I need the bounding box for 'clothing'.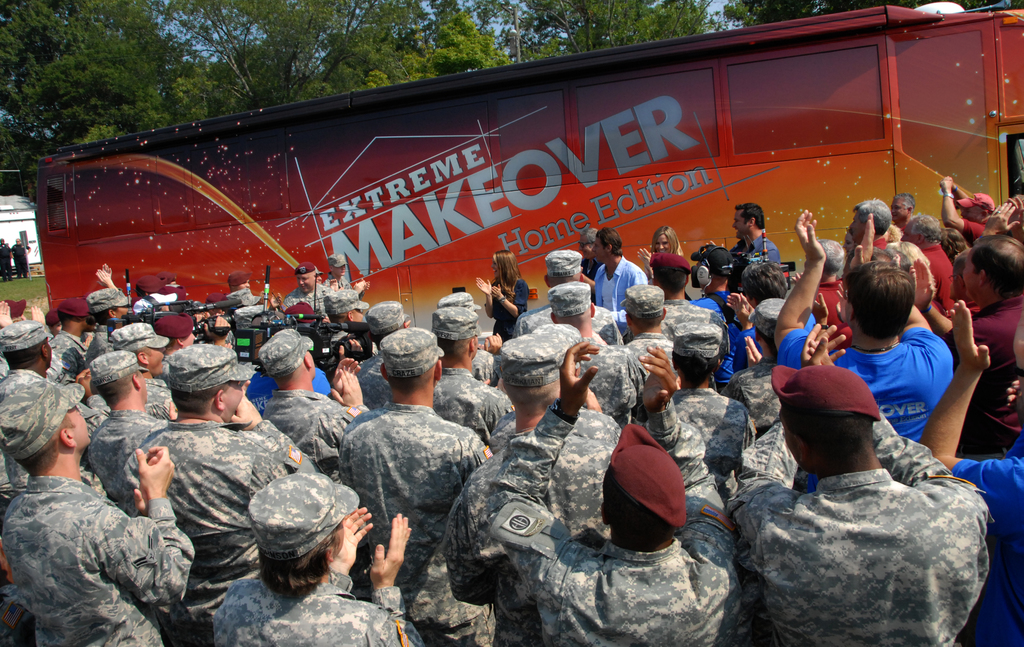
Here it is: left=13, top=238, right=29, bottom=278.
